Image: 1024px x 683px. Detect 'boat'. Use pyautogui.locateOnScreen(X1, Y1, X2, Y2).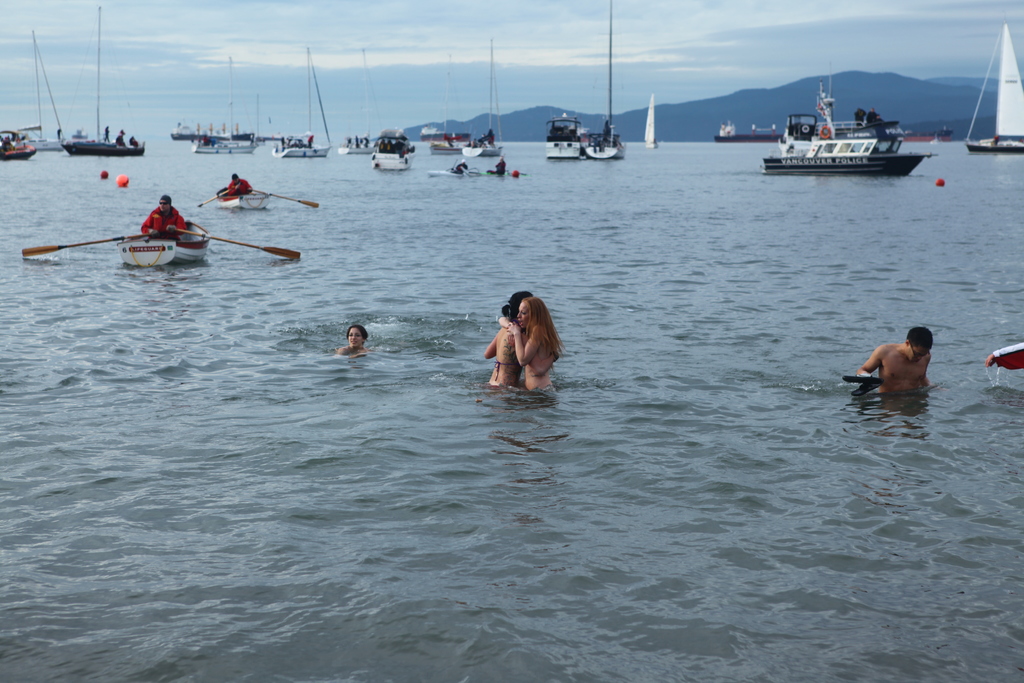
pyautogui.locateOnScreen(714, 120, 787, 145).
